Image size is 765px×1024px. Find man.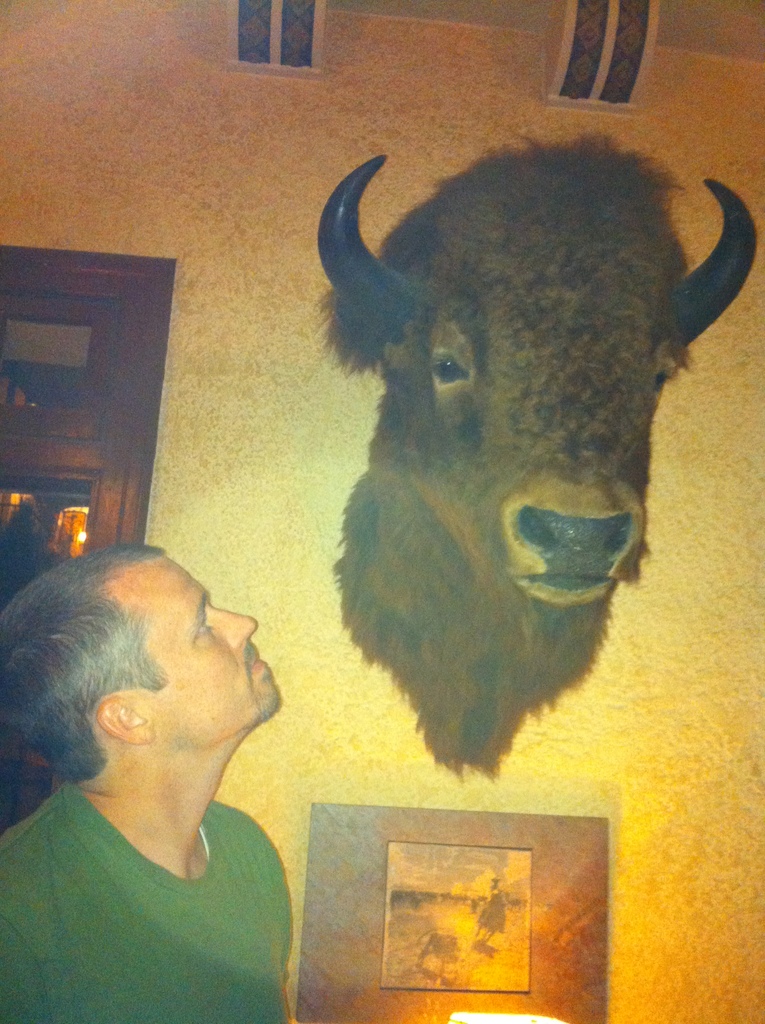
{"left": 0, "top": 516, "right": 327, "bottom": 1002}.
